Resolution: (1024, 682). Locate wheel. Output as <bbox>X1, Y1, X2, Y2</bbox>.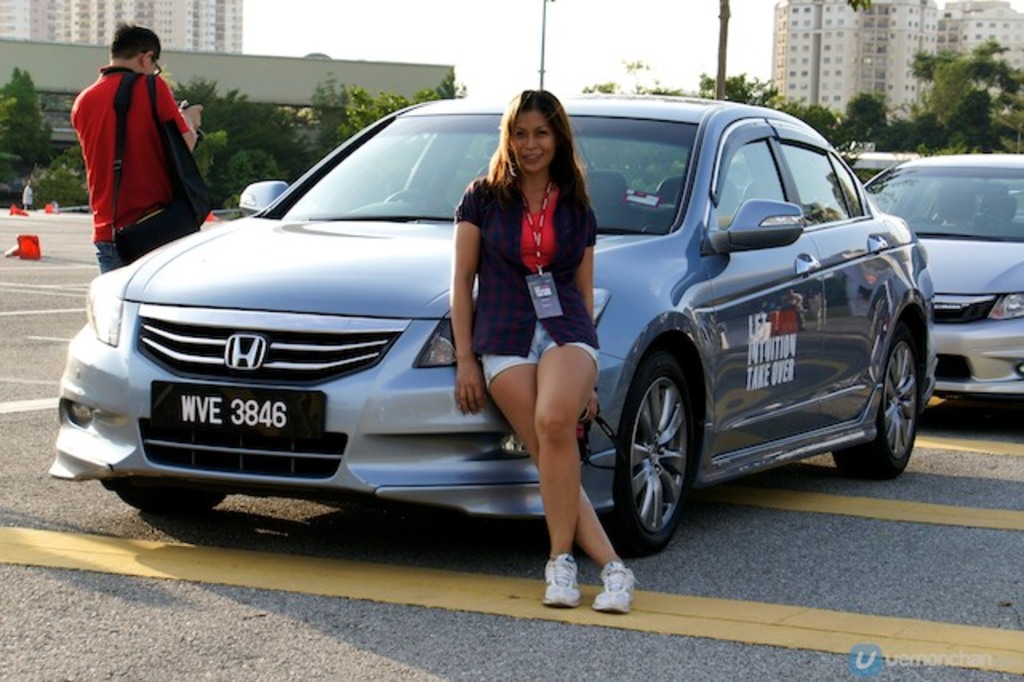
<bbox>619, 343, 712, 554</bbox>.
